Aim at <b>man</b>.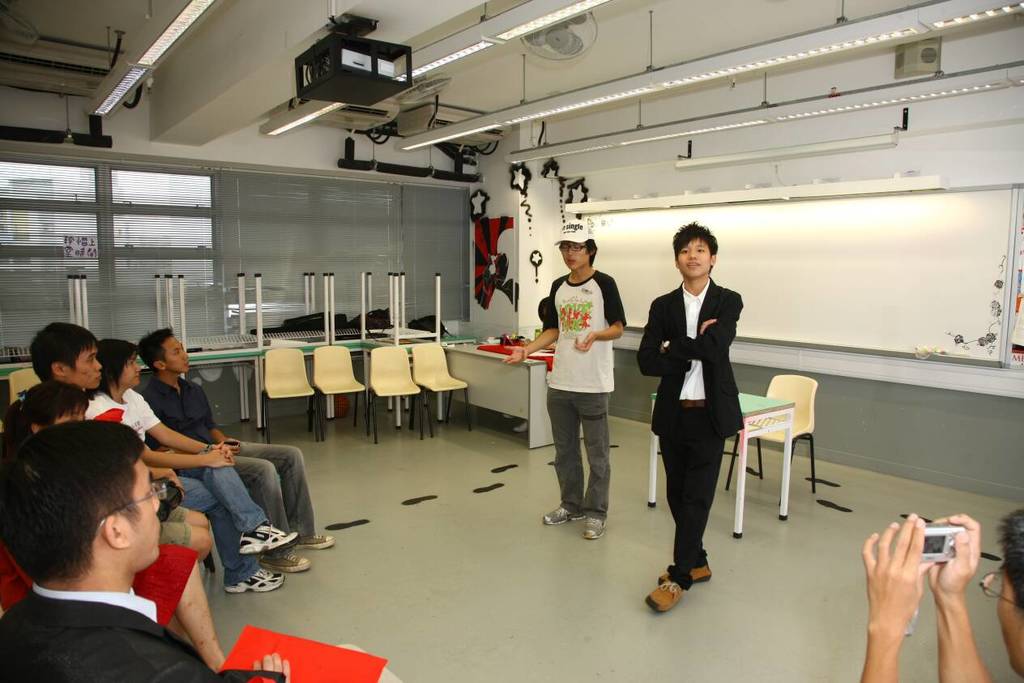
Aimed at region(0, 418, 285, 682).
